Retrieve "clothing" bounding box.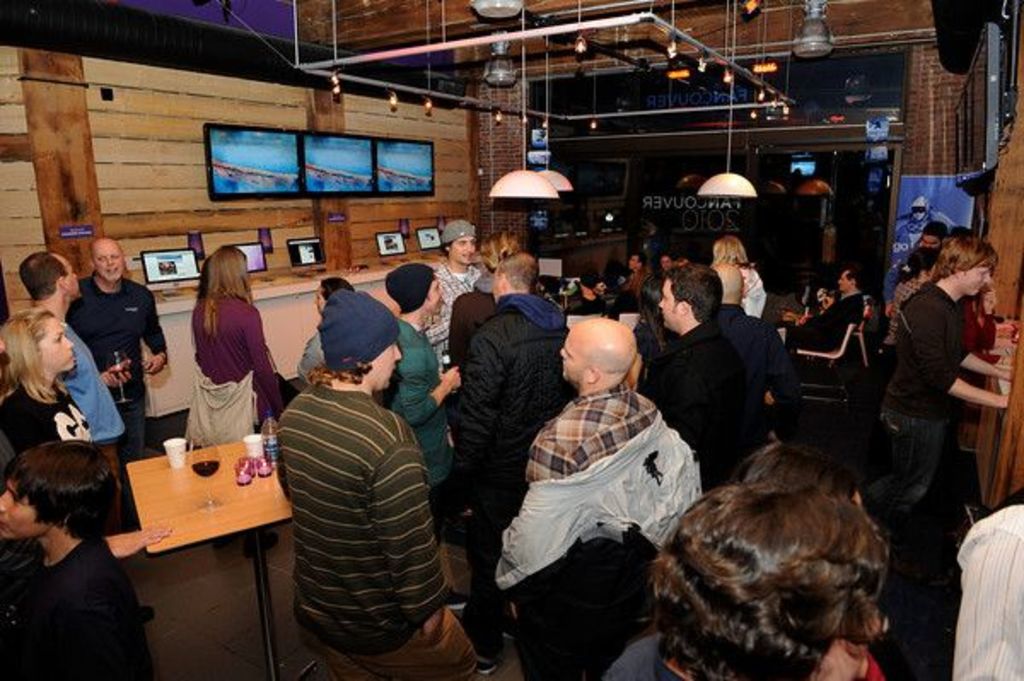
Bounding box: 53,312,130,481.
